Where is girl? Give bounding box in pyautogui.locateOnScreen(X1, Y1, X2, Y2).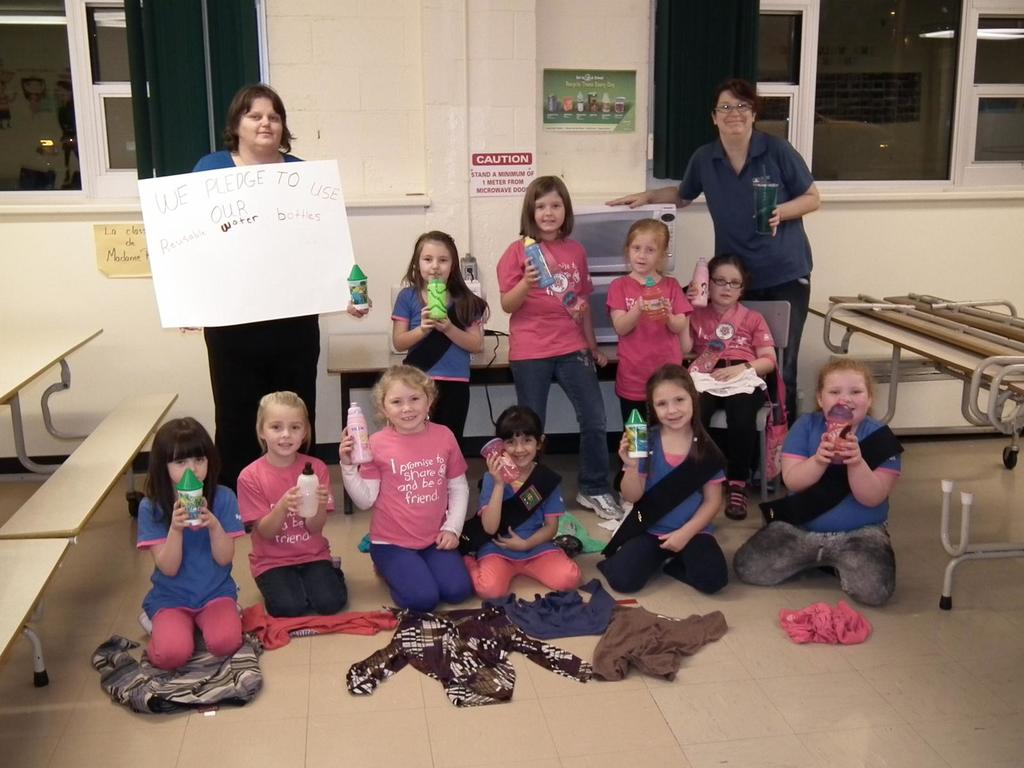
pyautogui.locateOnScreen(385, 226, 482, 439).
